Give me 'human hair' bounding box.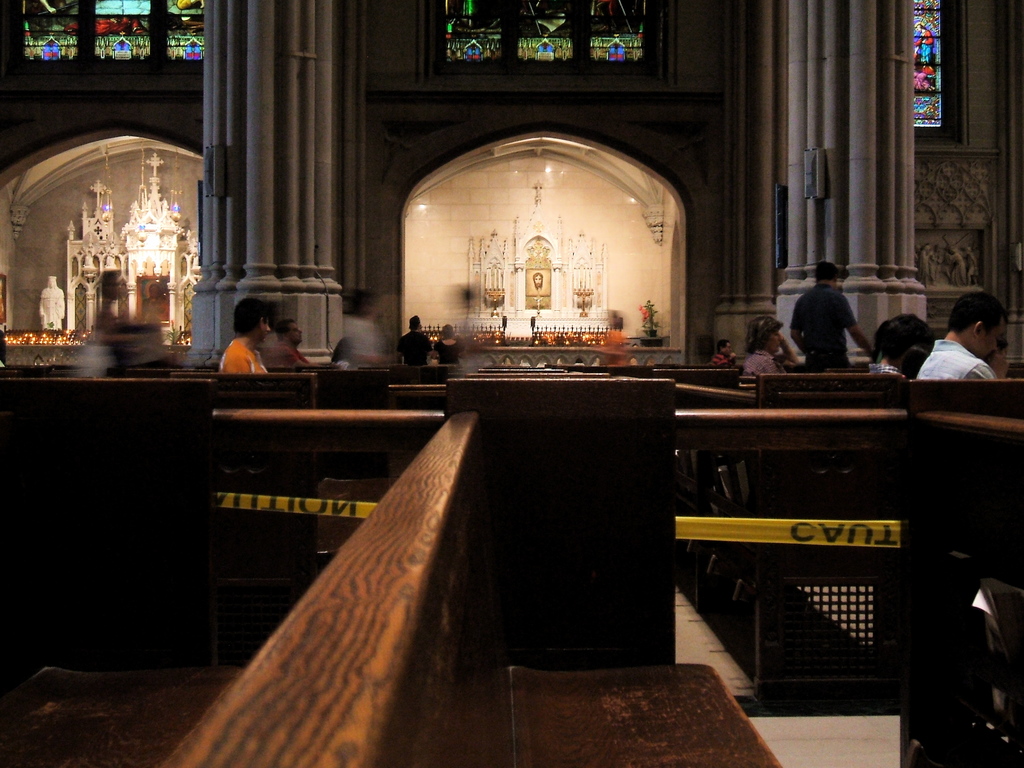
BBox(232, 297, 269, 334).
